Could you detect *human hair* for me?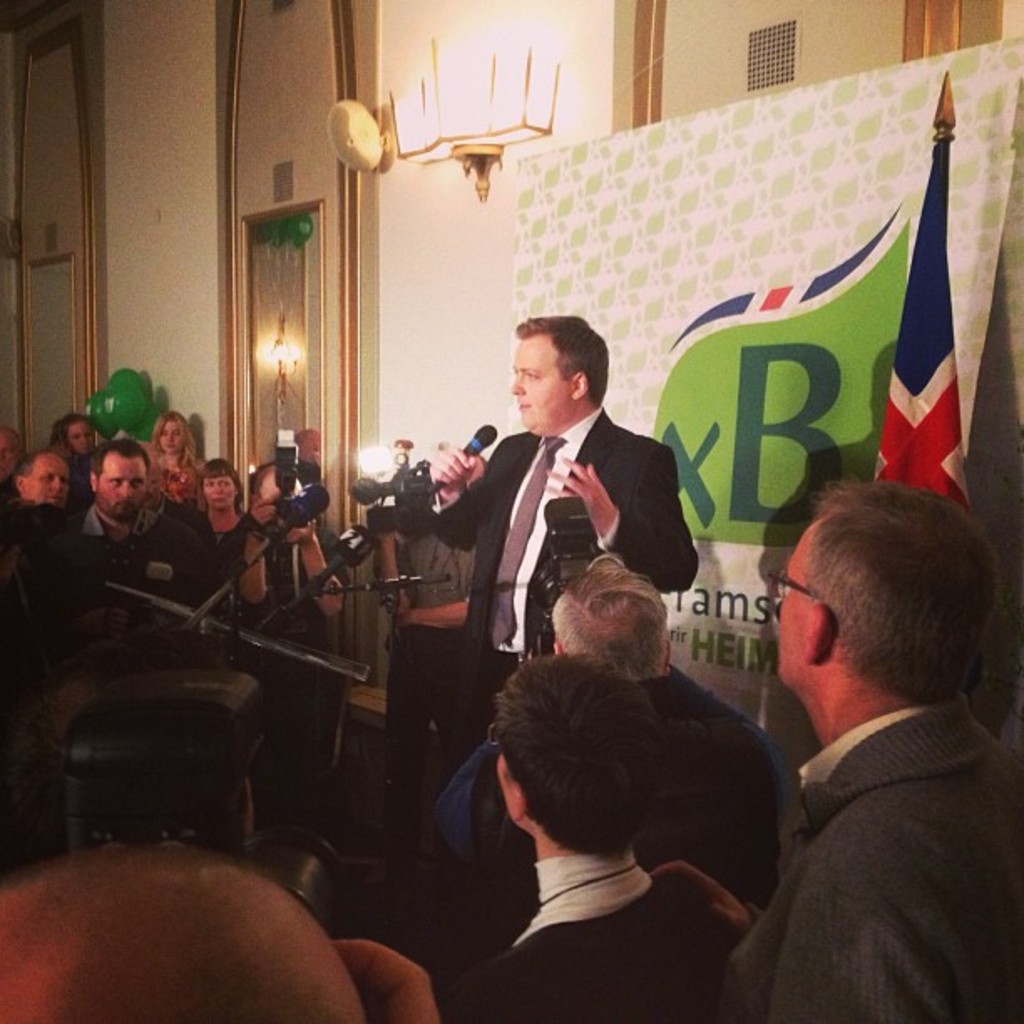
Detection result: {"left": 489, "top": 656, "right": 653, "bottom": 863}.
